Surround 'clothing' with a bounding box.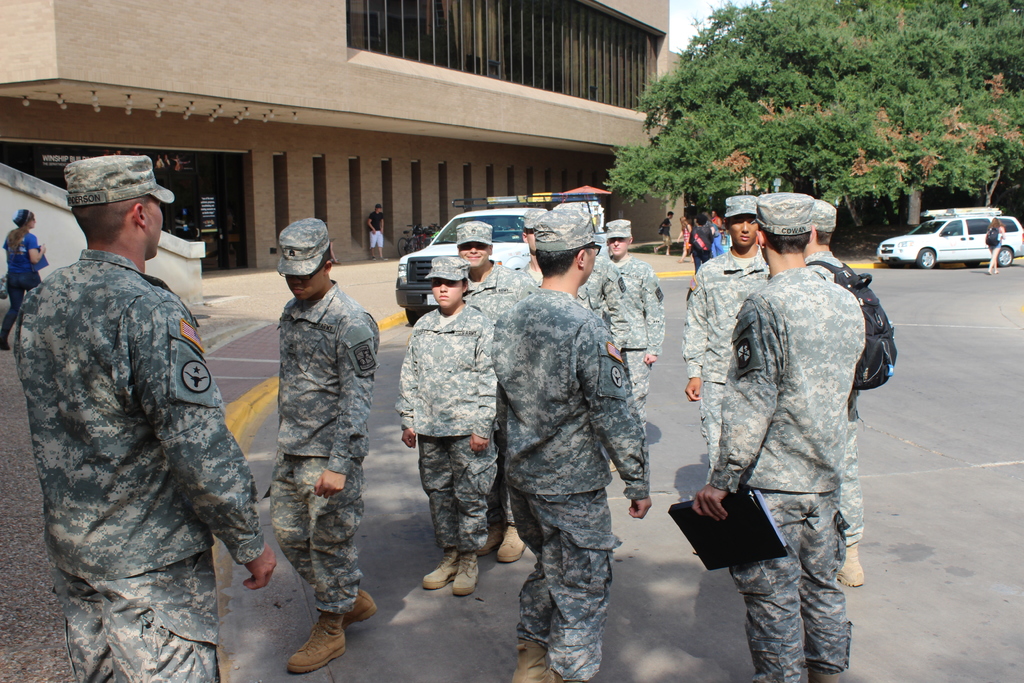
box=[691, 203, 706, 261].
